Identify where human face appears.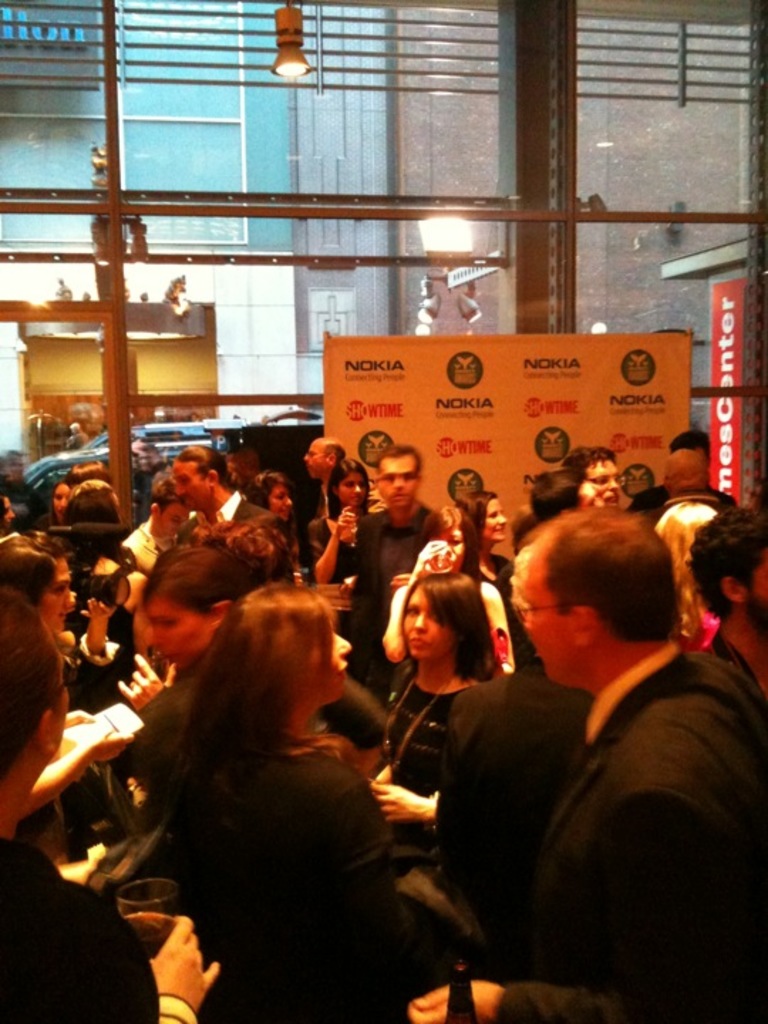
Appears at left=54, top=484, right=74, bottom=523.
